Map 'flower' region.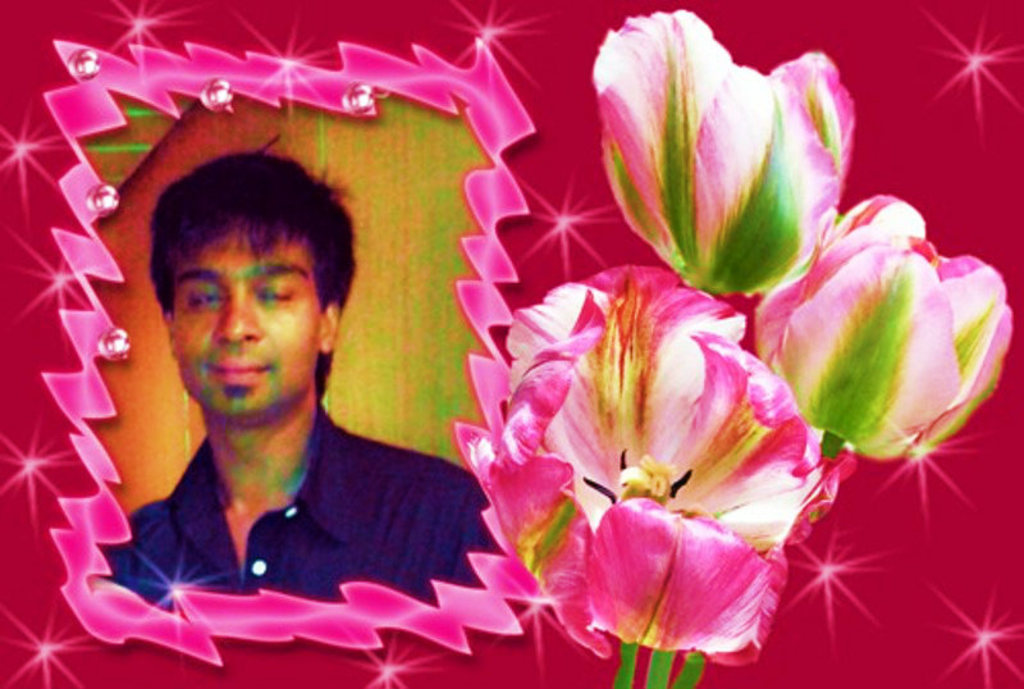
Mapped to rect(481, 0, 1019, 660).
